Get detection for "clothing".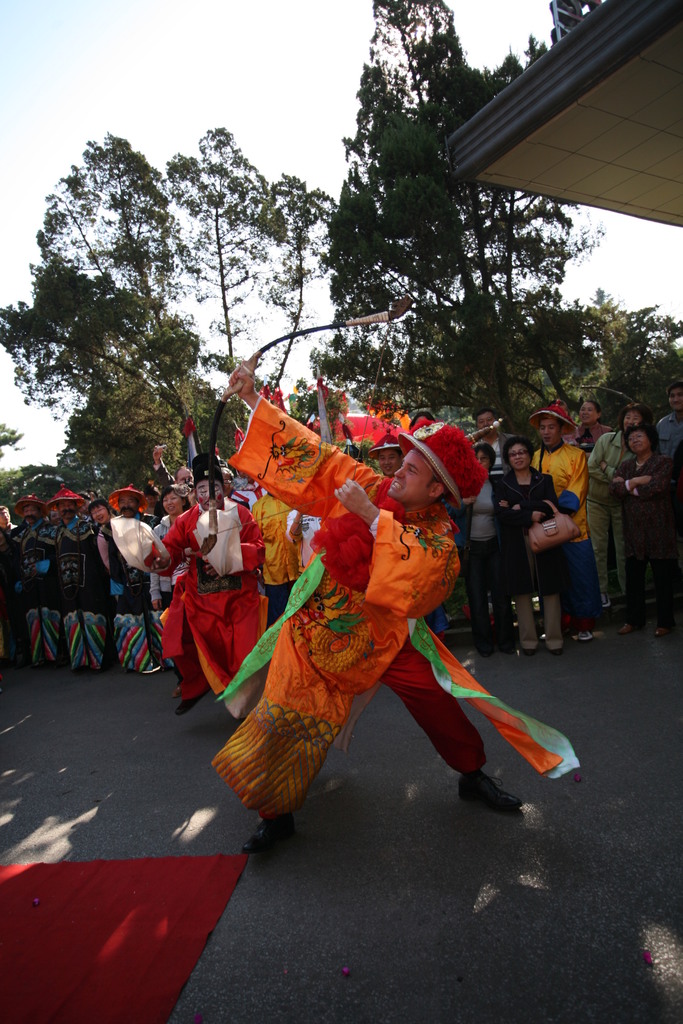
Detection: (587, 424, 654, 634).
